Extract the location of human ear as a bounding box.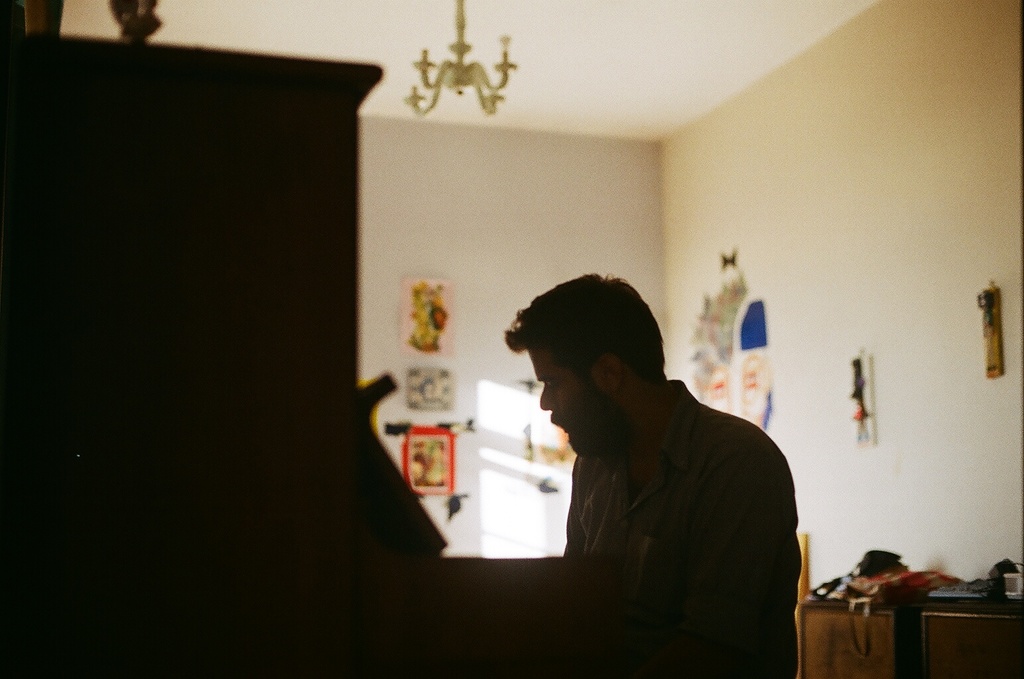
600 357 627 393.
